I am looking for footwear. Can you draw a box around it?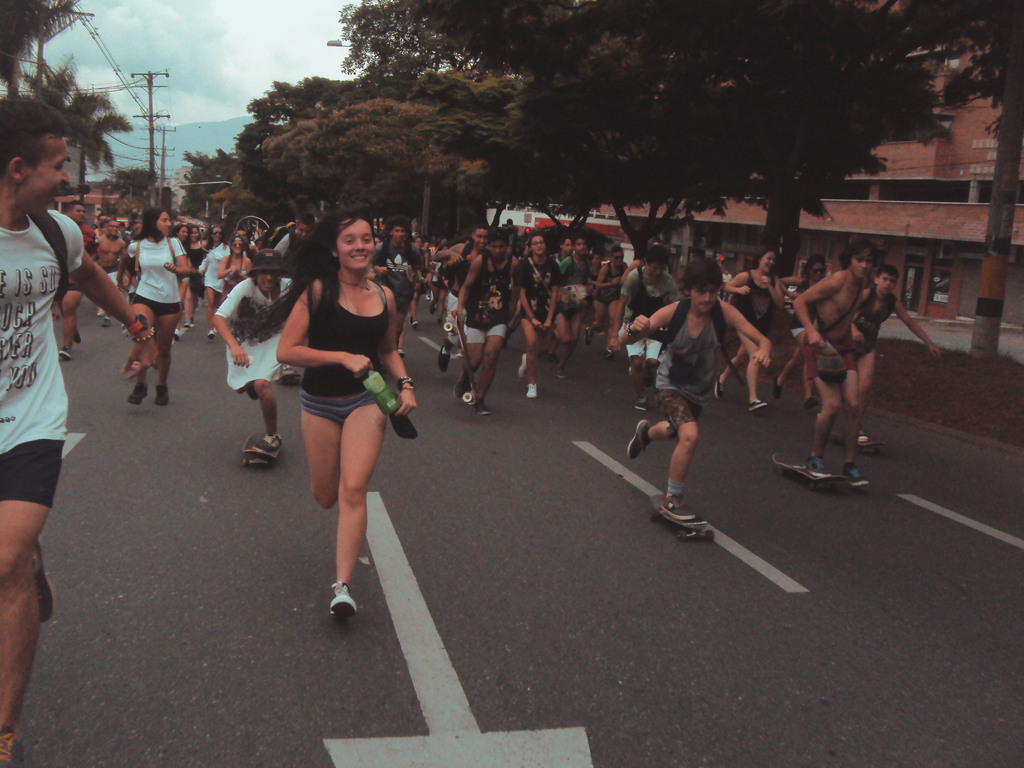
Sure, the bounding box is rect(413, 323, 417, 331).
